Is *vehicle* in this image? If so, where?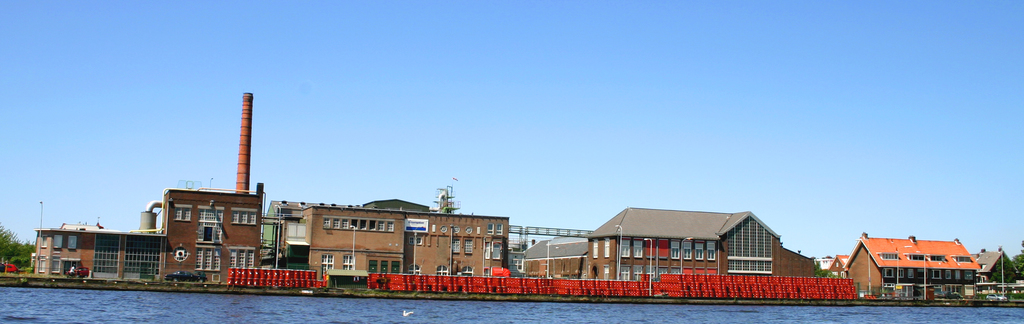
Yes, at <bbox>0, 264, 21, 273</bbox>.
